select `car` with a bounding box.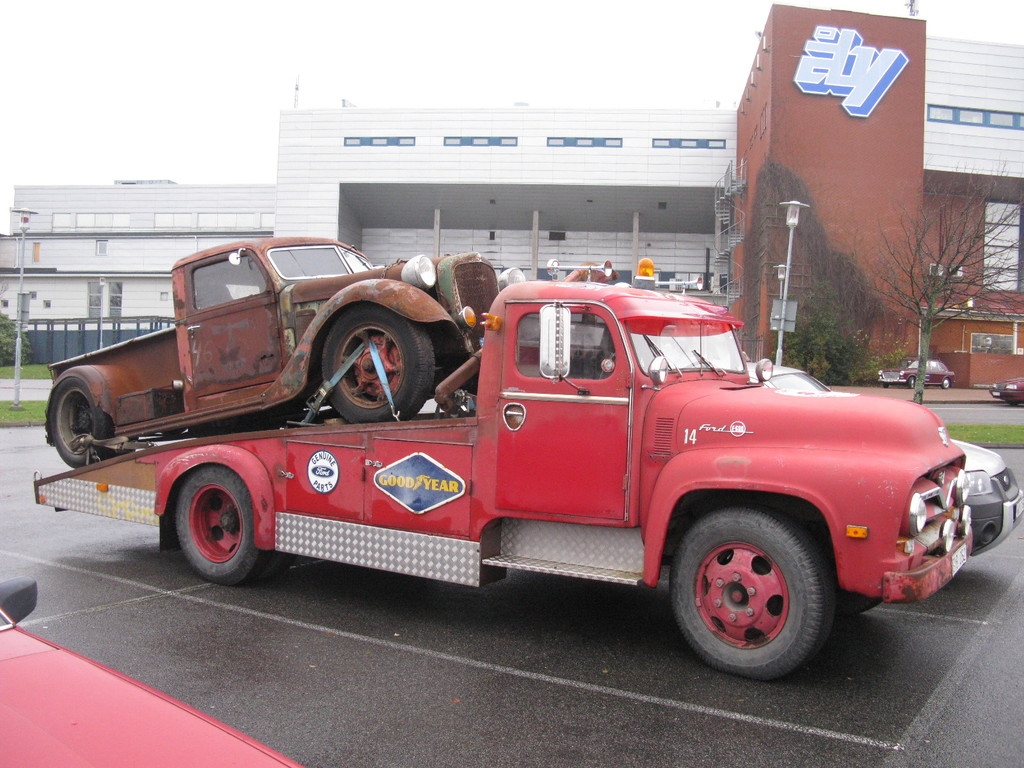
Rect(0, 577, 302, 767).
